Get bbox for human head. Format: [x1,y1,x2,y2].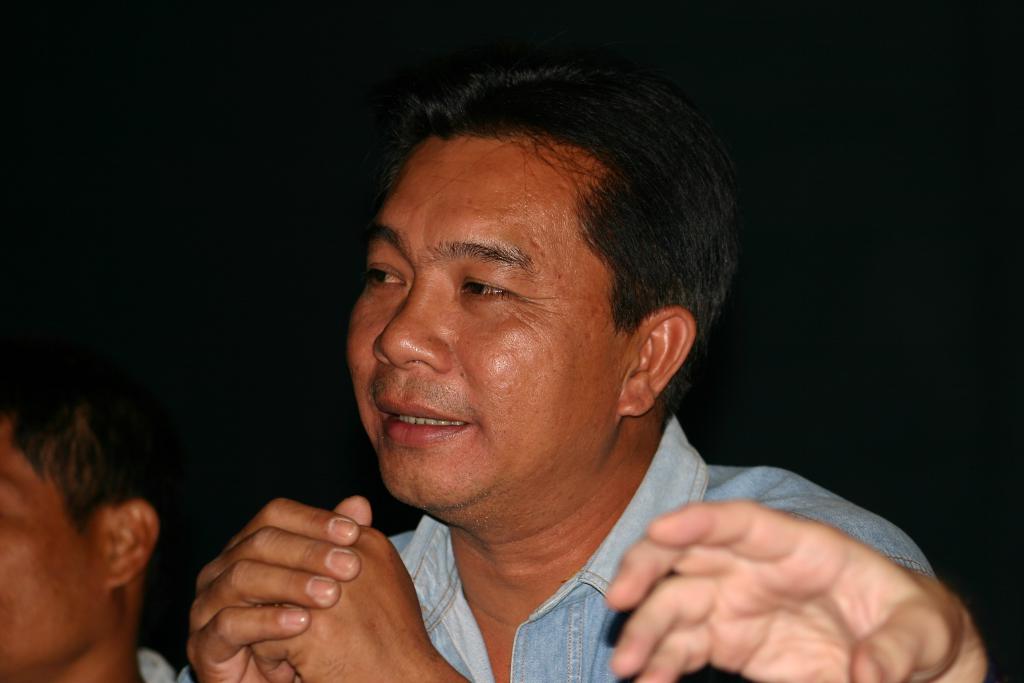
[0,366,163,682].
